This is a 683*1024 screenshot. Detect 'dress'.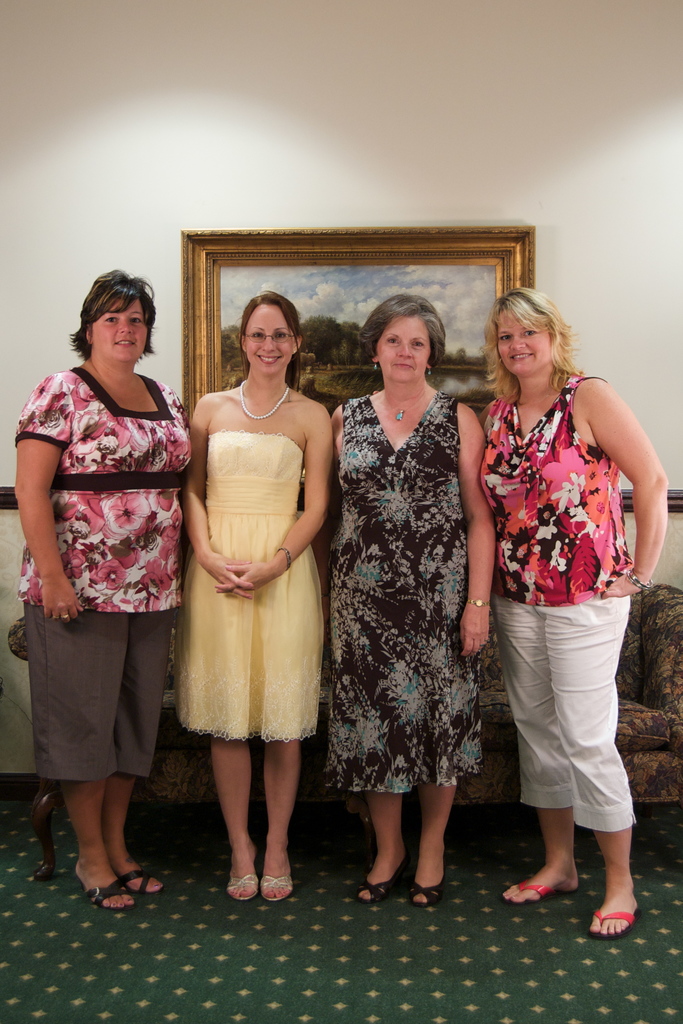
BBox(318, 393, 487, 799).
